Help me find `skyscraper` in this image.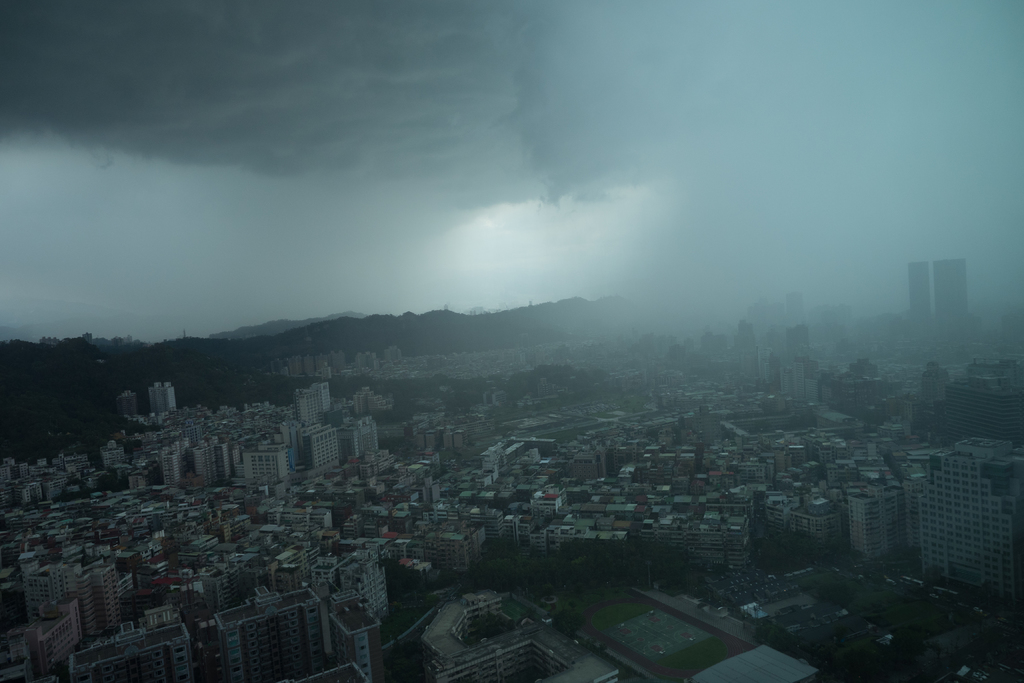
Found it: (x1=904, y1=262, x2=932, y2=316).
